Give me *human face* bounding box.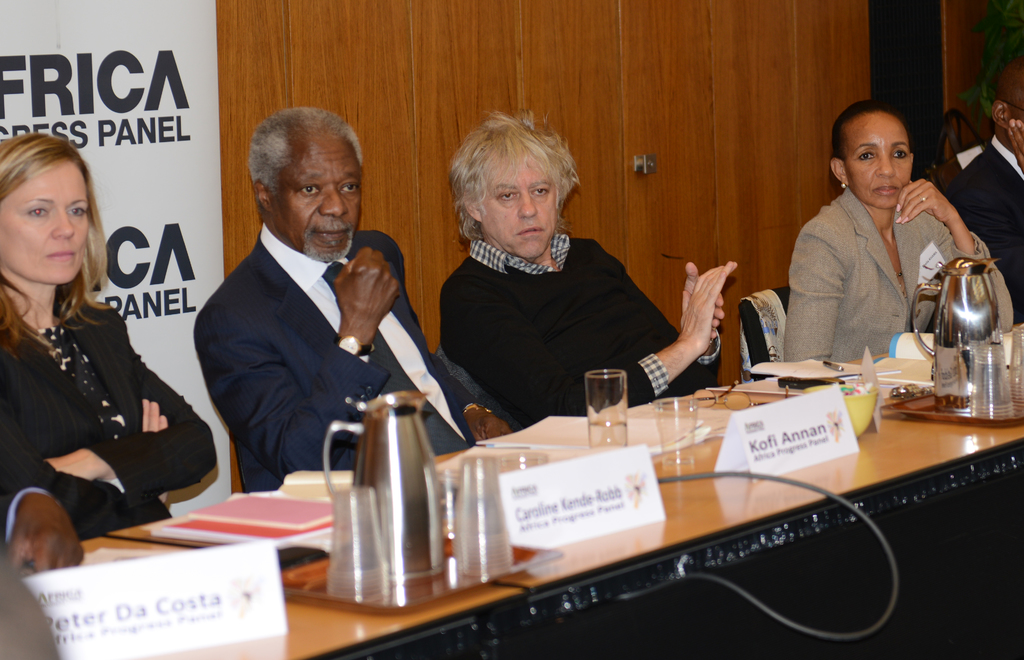
(843,112,913,207).
